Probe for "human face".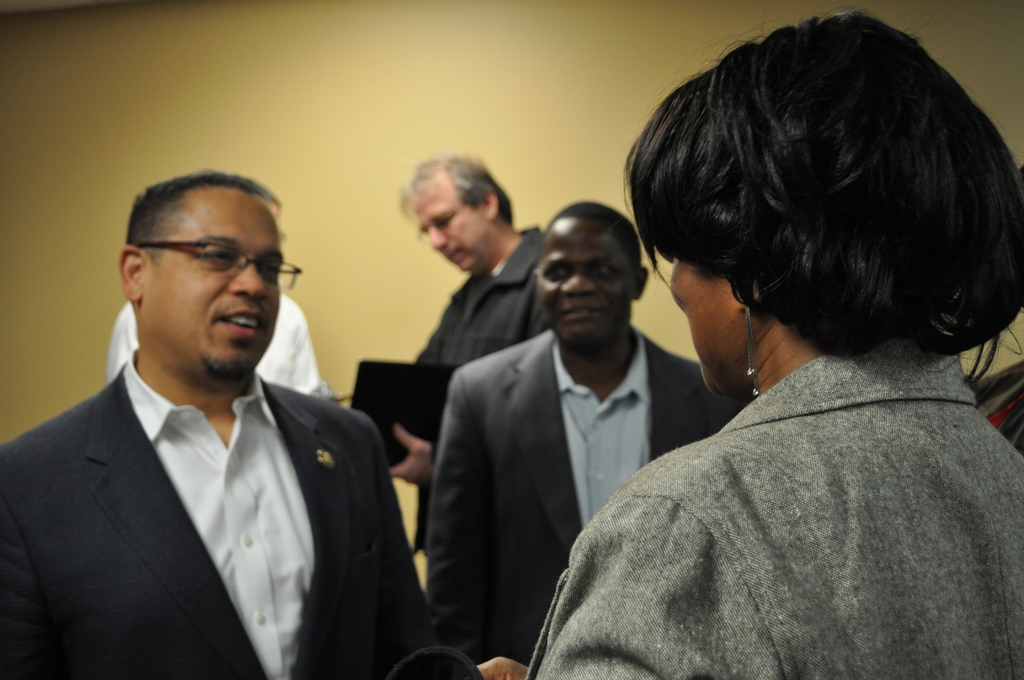
Probe result: bbox(138, 196, 275, 365).
